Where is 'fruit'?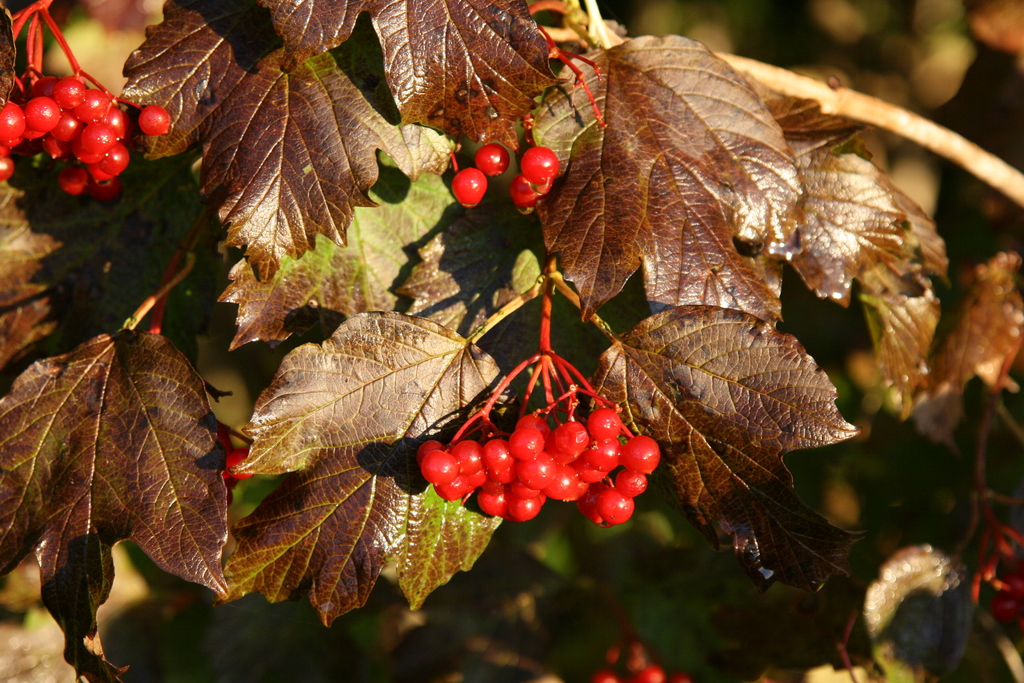
select_region(508, 172, 543, 211).
